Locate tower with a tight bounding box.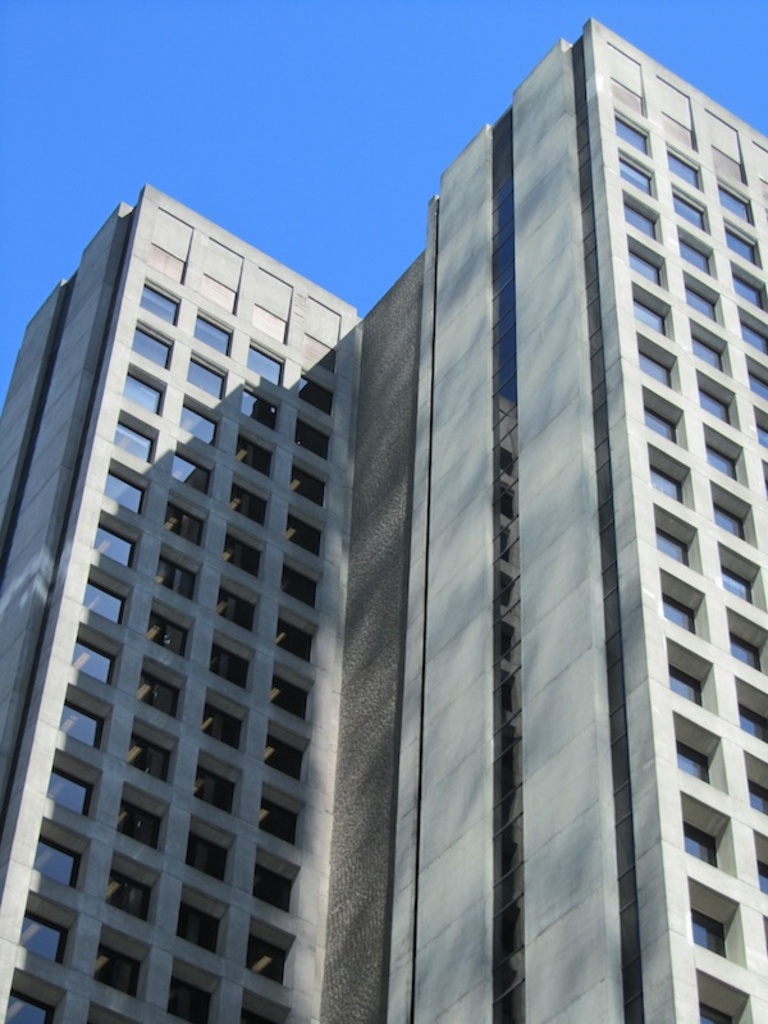
region(0, 0, 767, 1023).
